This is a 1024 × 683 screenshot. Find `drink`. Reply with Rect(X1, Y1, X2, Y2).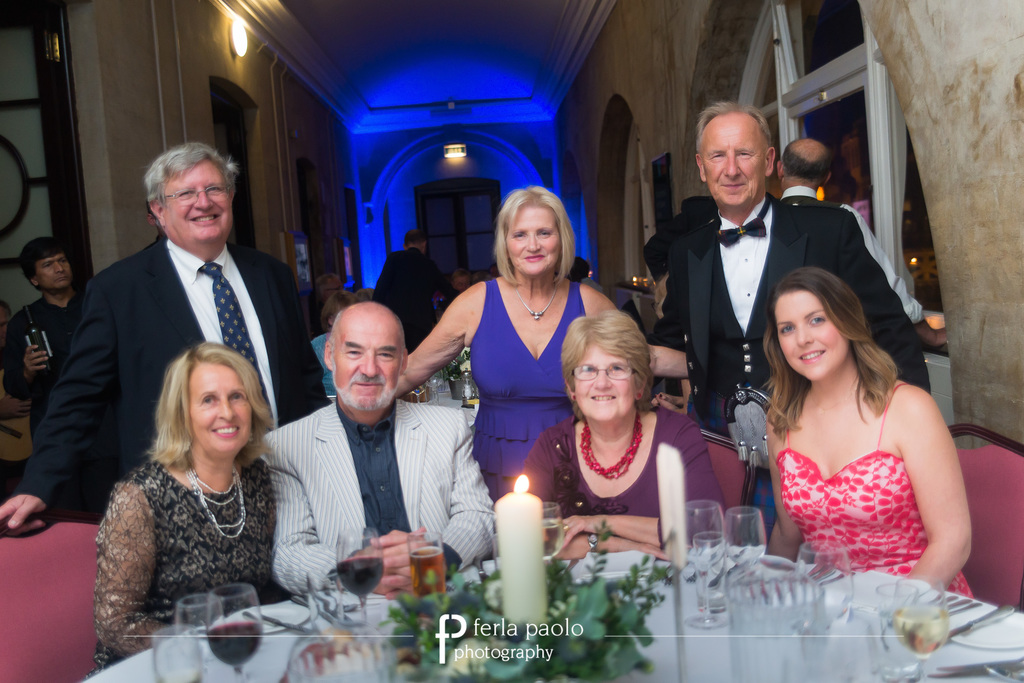
Rect(410, 547, 447, 601).
